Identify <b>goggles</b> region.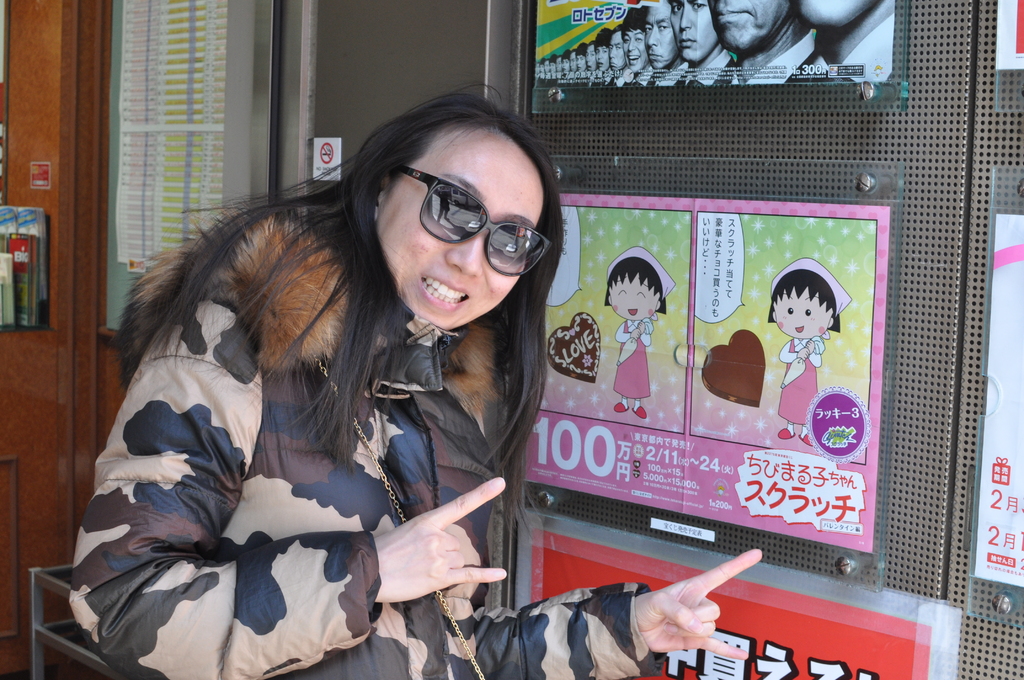
Region: (380, 165, 554, 266).
